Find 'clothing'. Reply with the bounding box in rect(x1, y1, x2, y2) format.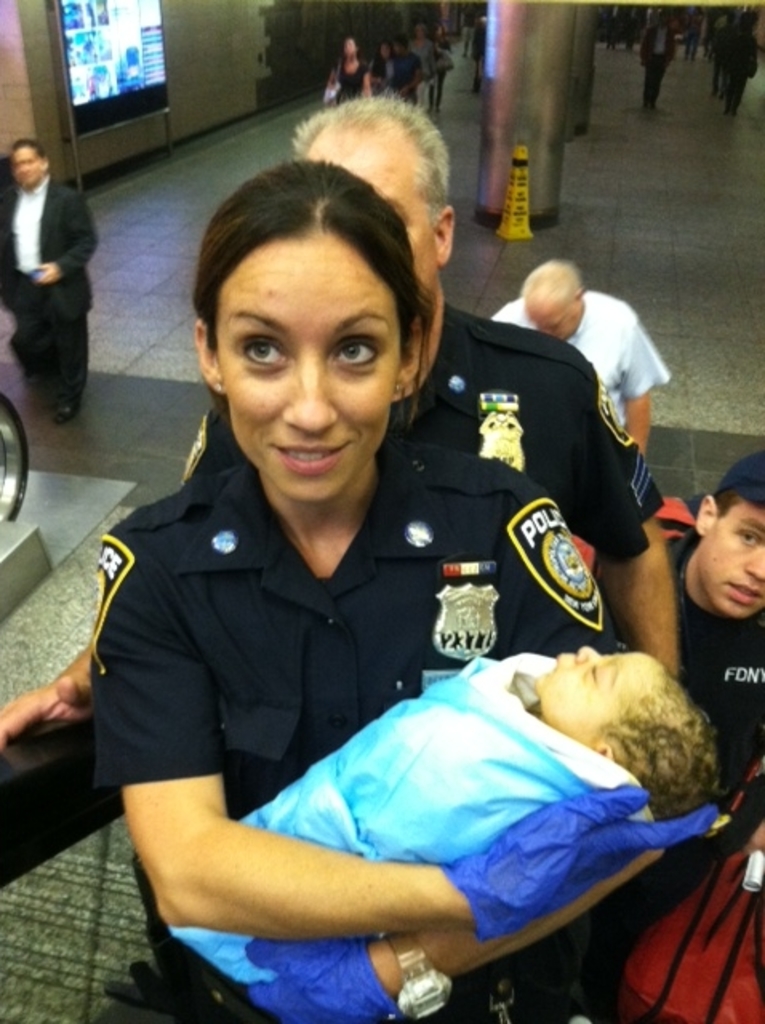
rect(0, 184, 99, 394).
